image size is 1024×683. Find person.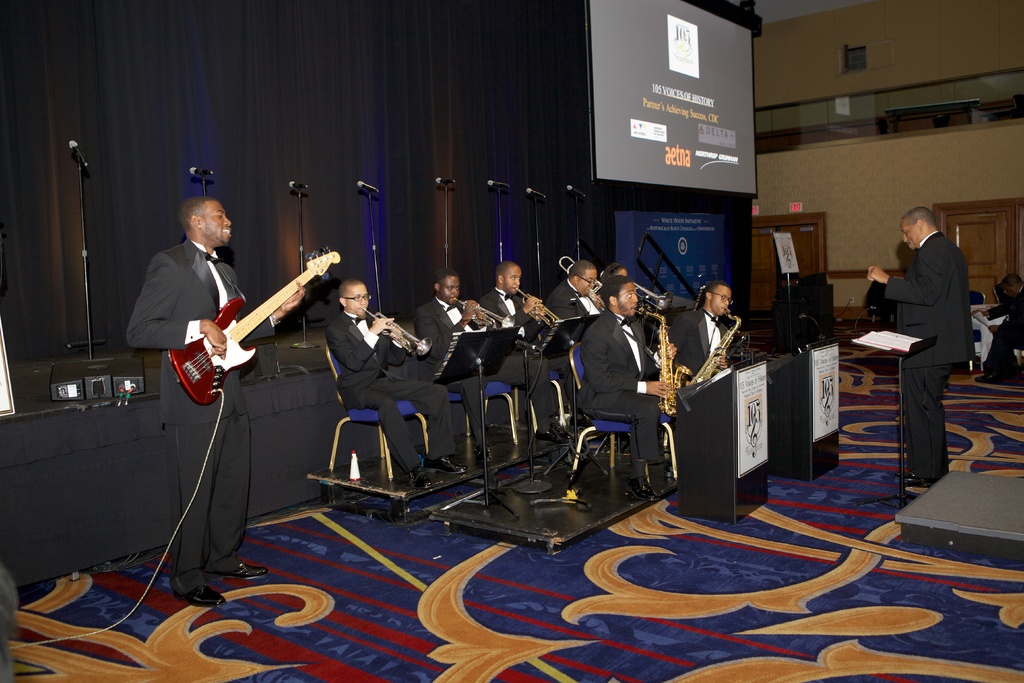
578:272:682:497.
